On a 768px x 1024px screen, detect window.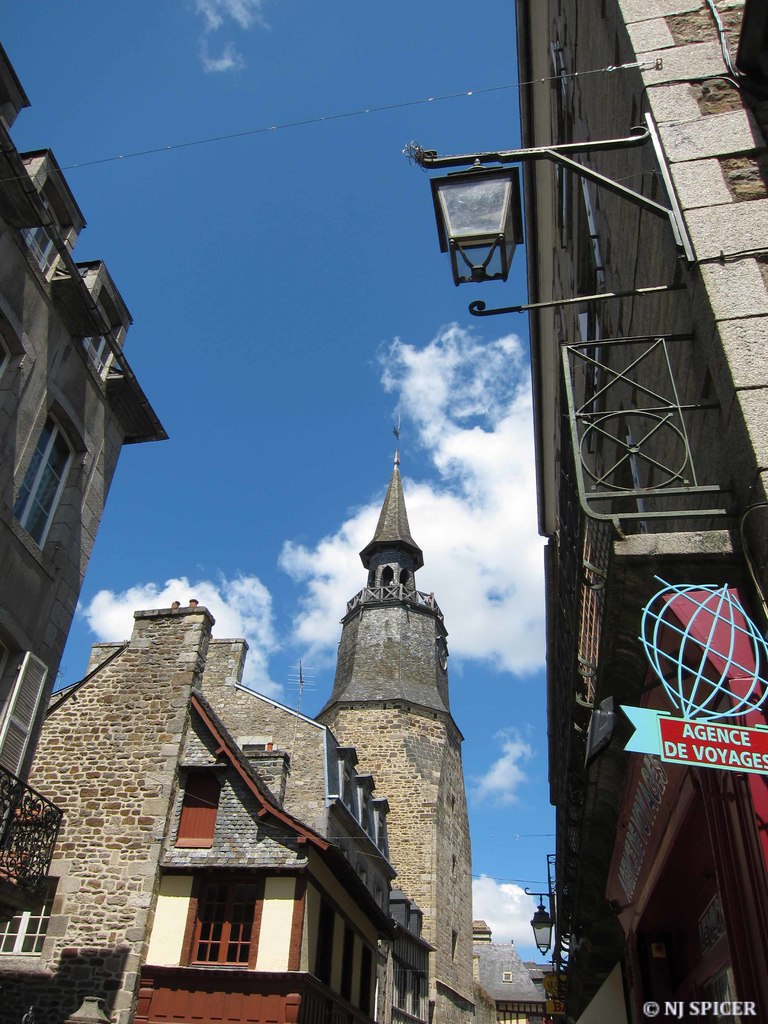
0/877/59/966.
